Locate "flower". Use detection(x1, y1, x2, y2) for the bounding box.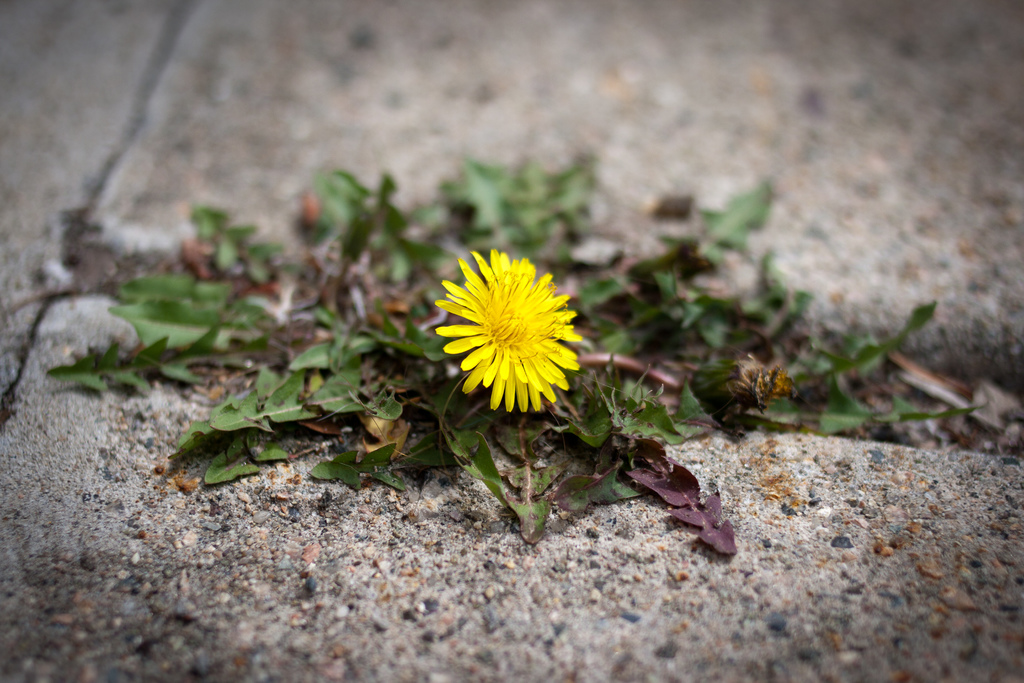
detection(428, 245, 592, 422).
